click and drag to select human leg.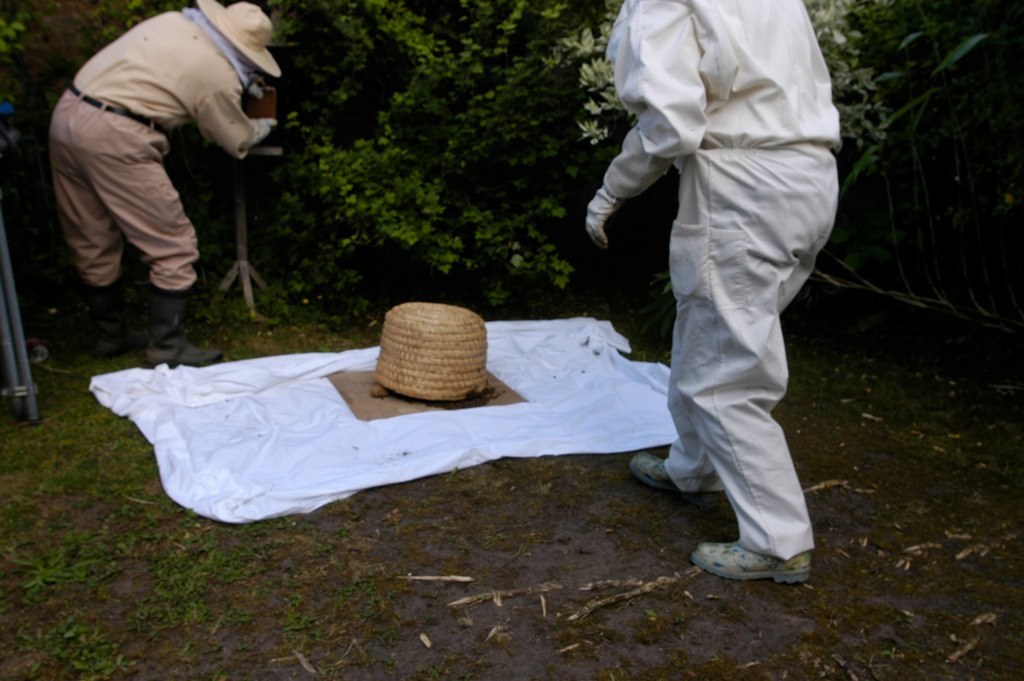
Selection: left=130, top=129, right=200, bottom=364.
